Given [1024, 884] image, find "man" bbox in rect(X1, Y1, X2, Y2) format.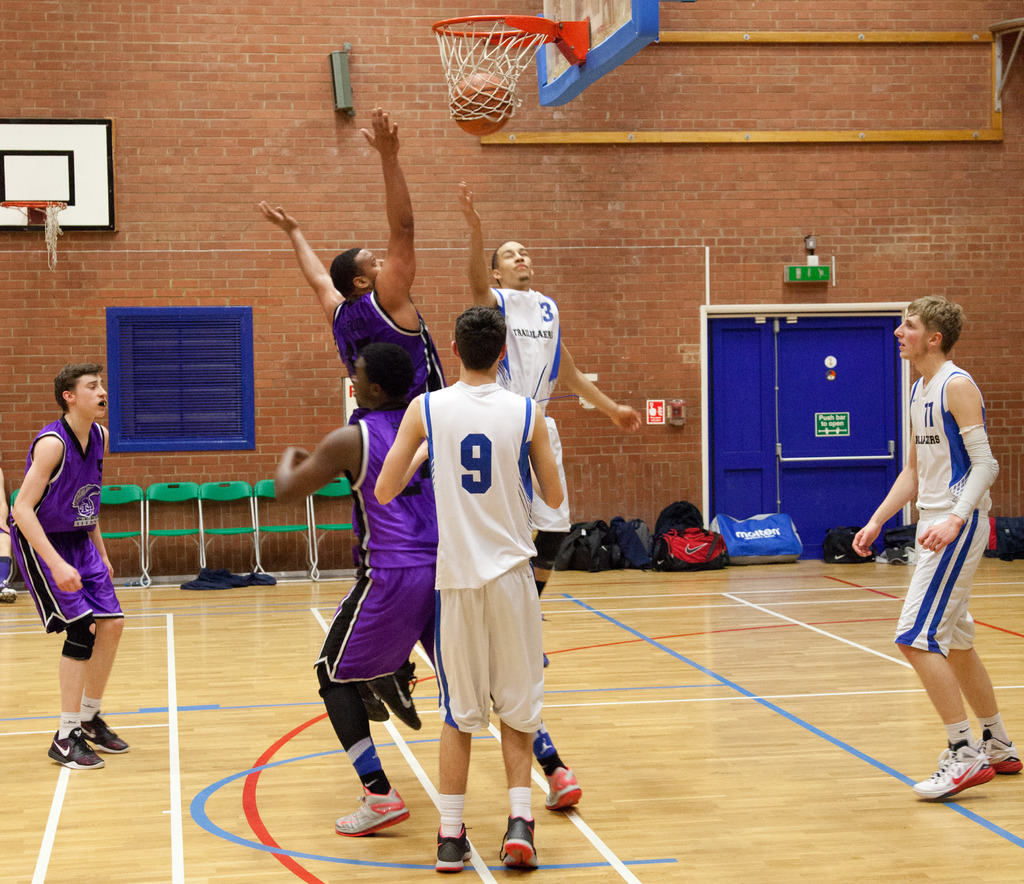
rect(13, 358, 124, 767).
